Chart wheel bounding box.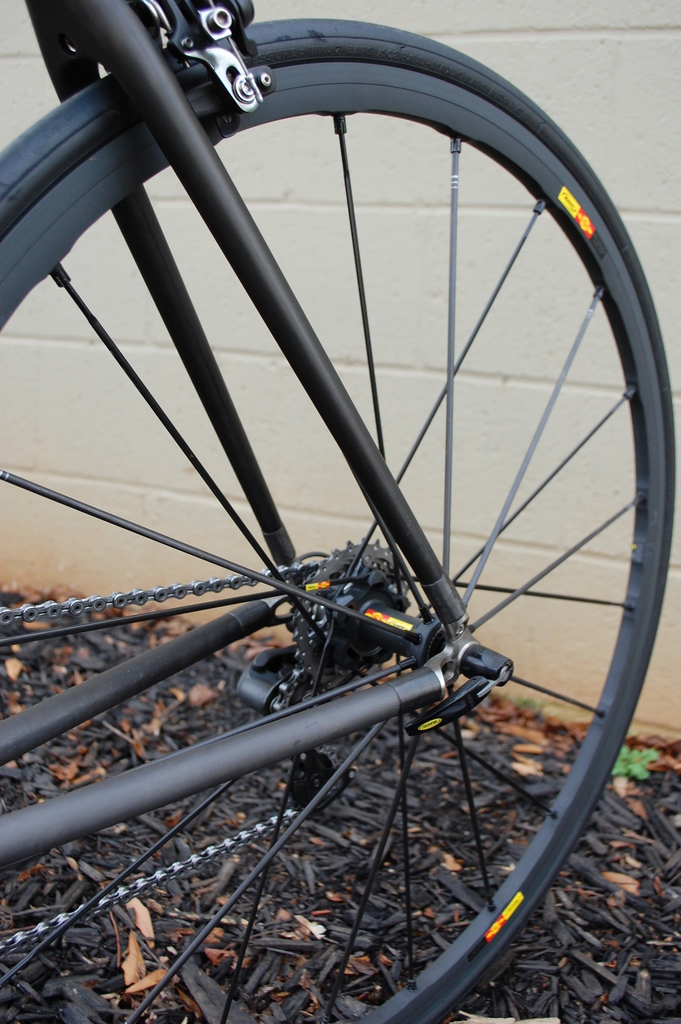
Charted: box(0, 21, 674, 1023).
